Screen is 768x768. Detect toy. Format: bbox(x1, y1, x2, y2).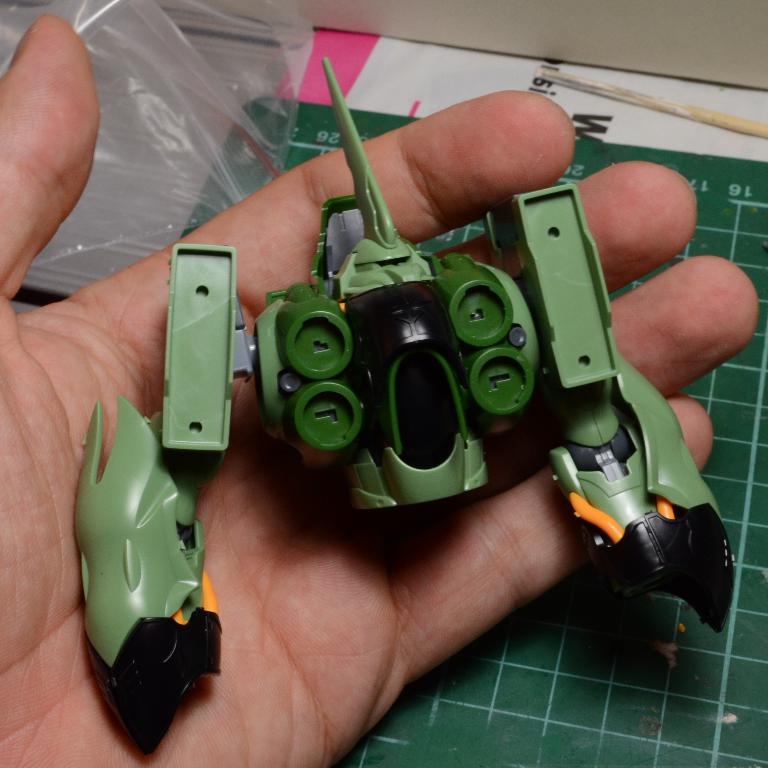
bbox(69, 55, 734, 754).
